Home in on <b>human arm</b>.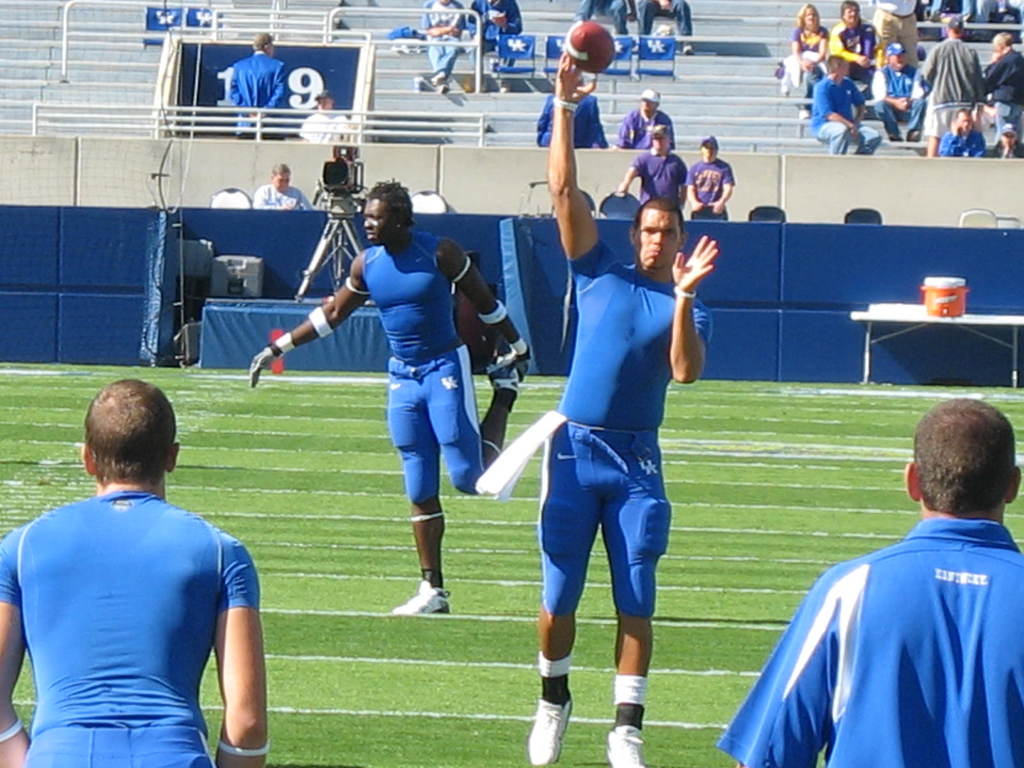
Homed in at [left=252, top=186, right=290, bottom=211].
